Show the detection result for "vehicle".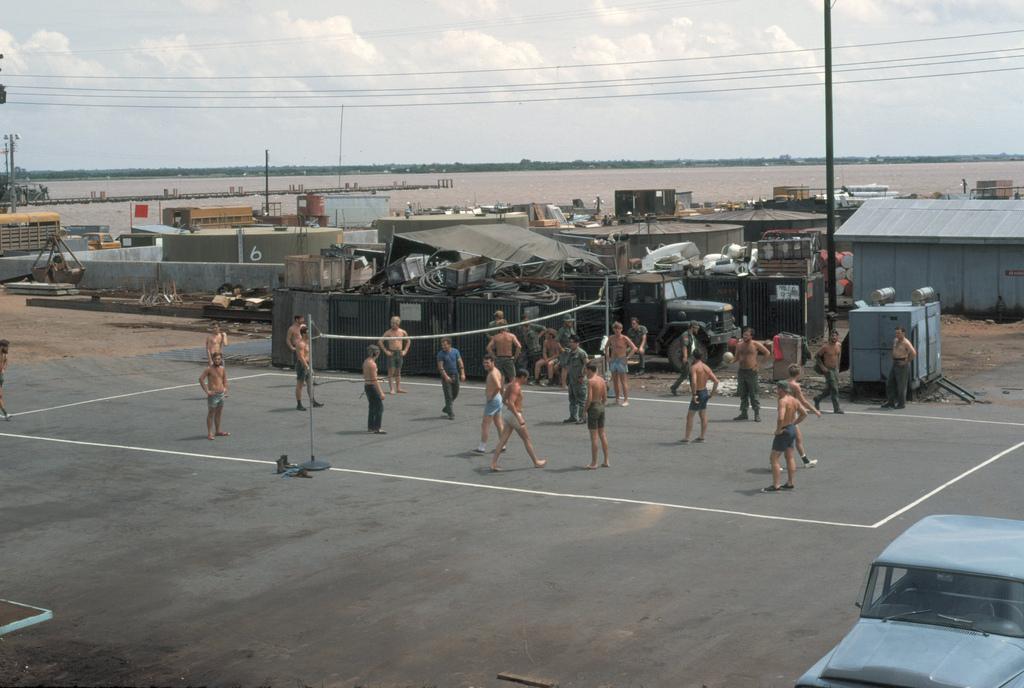
(x1=160, y1=199, x2=305, y2=224).
